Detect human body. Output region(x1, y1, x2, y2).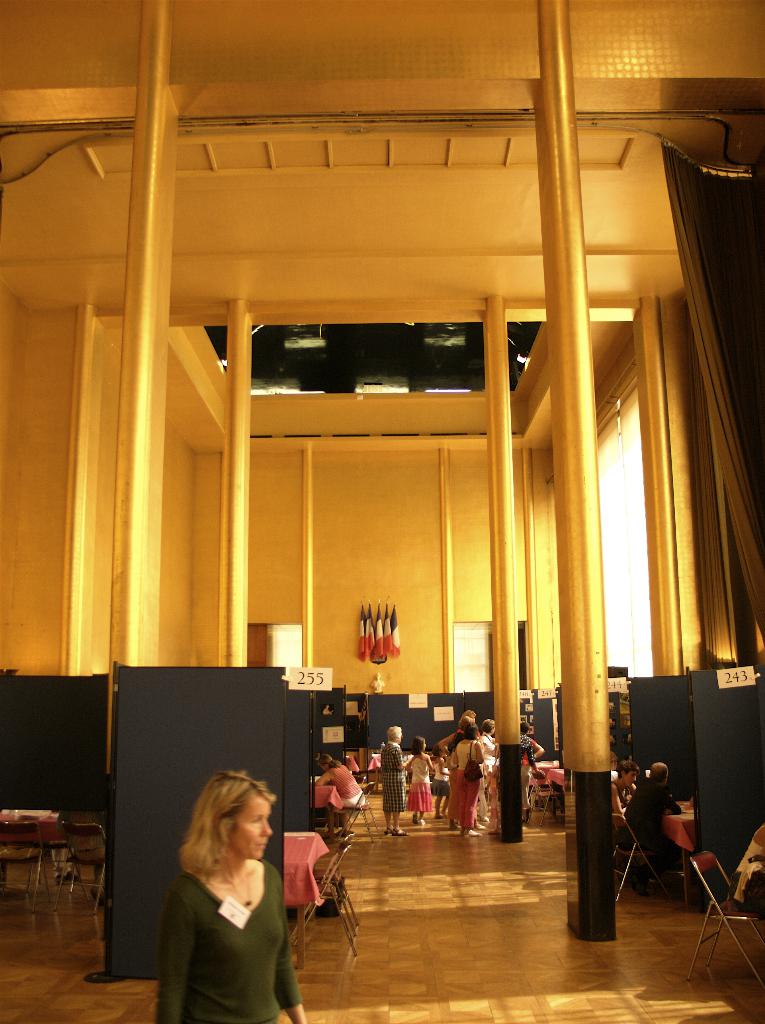
region(519, 734, 542, 774).
